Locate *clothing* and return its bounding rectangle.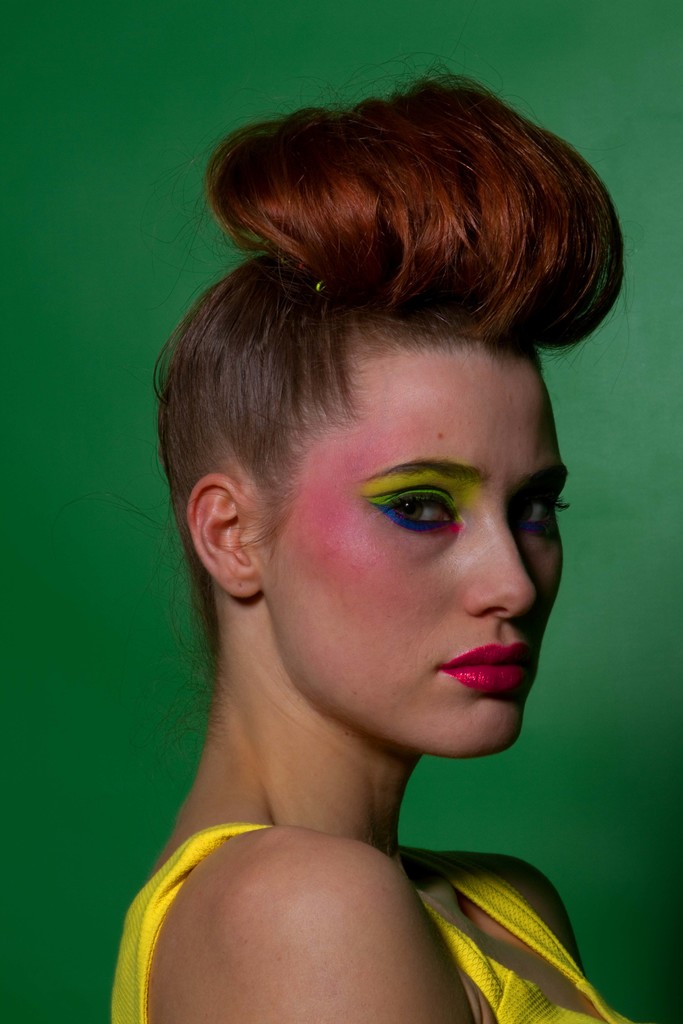
rect(108, 818, 632, 1023).
